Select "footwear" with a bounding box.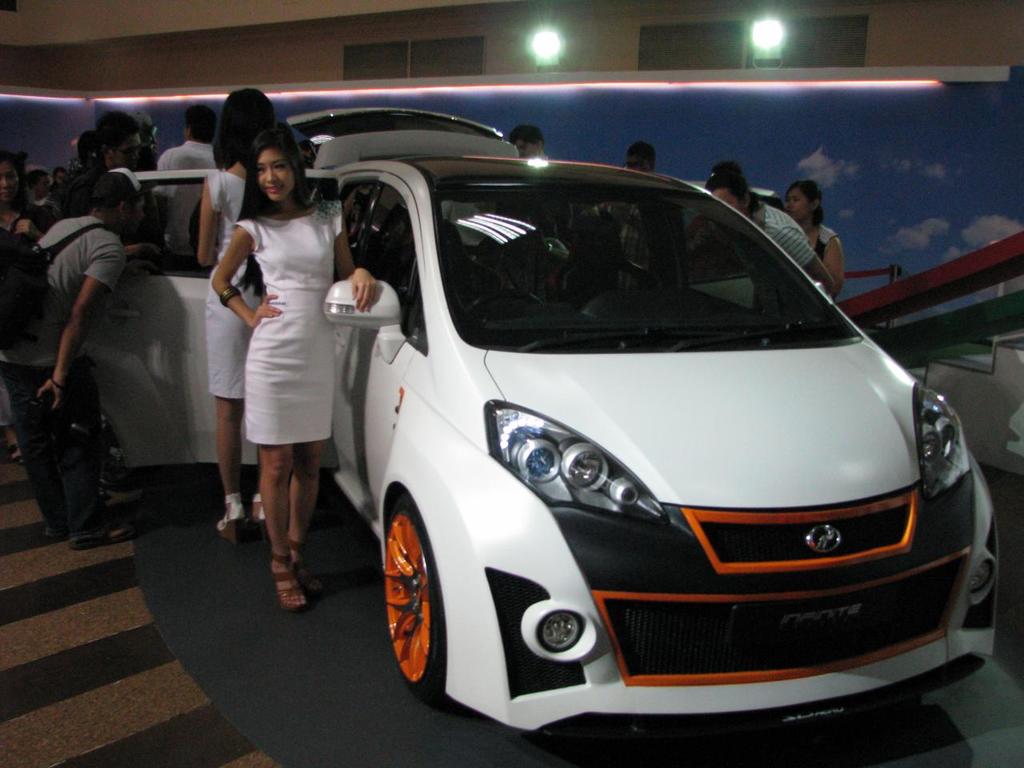
253,490,269,538.
